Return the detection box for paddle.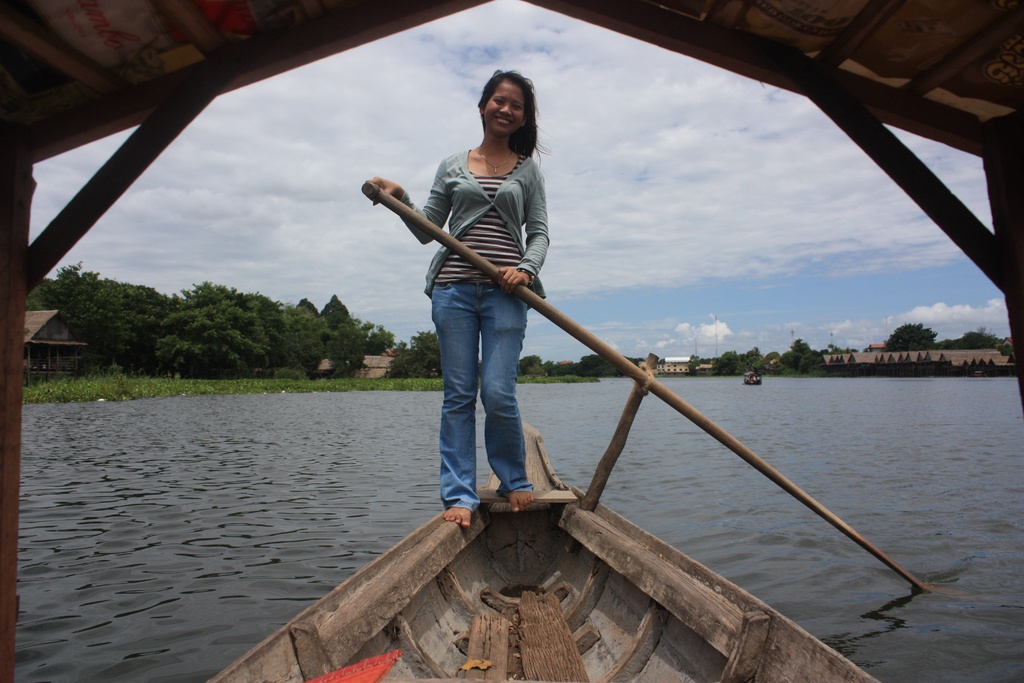
{"x1": 363, "y1": 177, "x2": 942, "y2": 602}.
